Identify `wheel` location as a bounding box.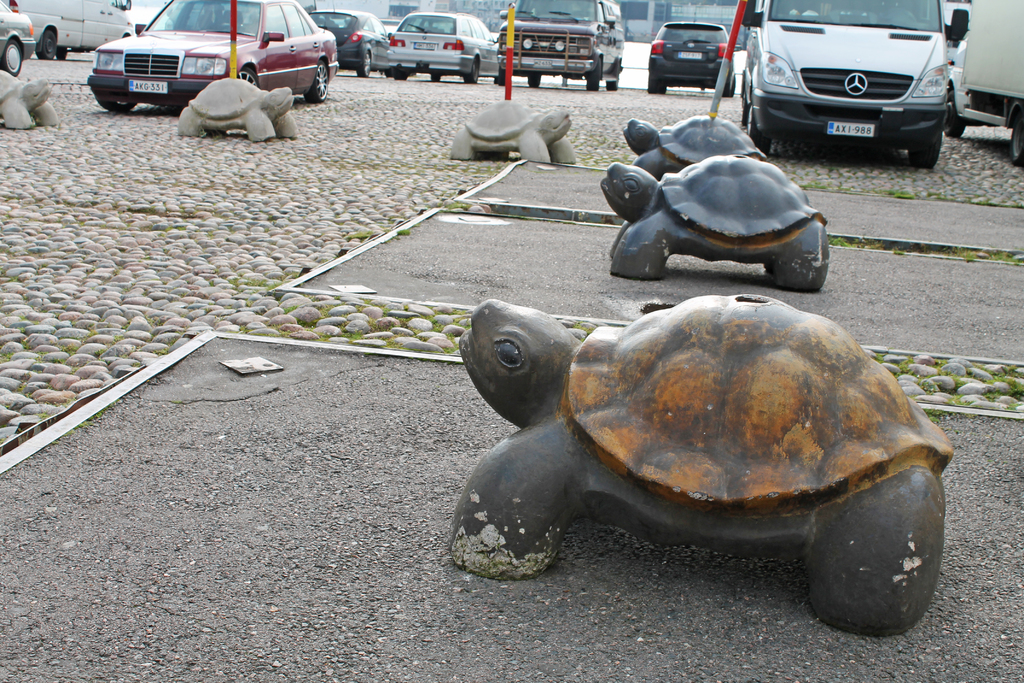
left=304, top=64, right=330, bottom=100.
